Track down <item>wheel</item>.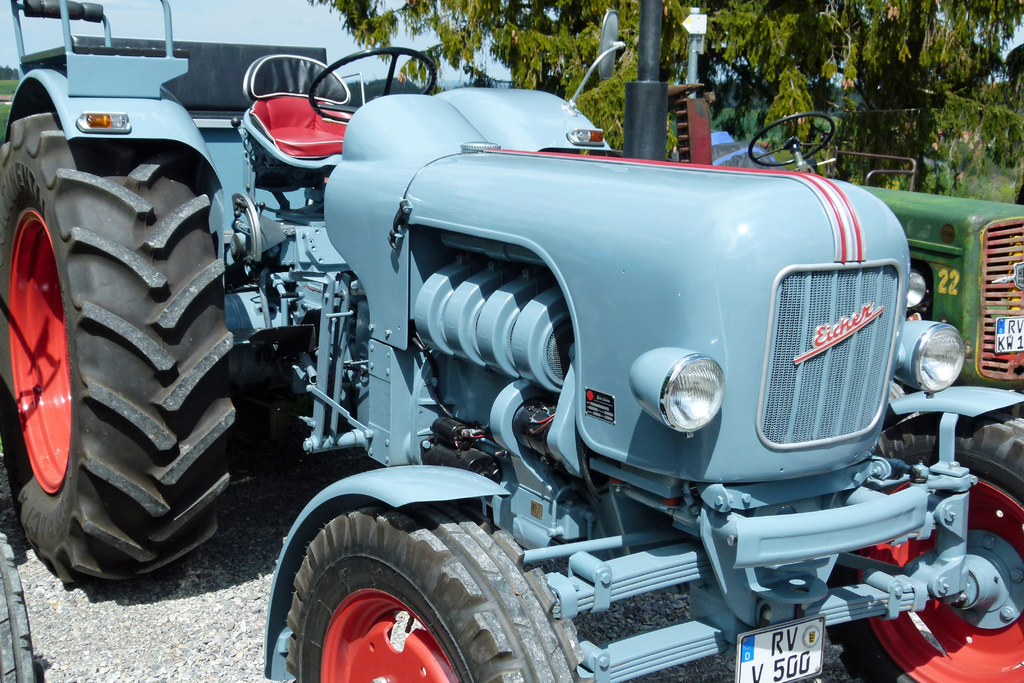
Tracked to (x1=0, y1=104, x2=252, y2=588).
